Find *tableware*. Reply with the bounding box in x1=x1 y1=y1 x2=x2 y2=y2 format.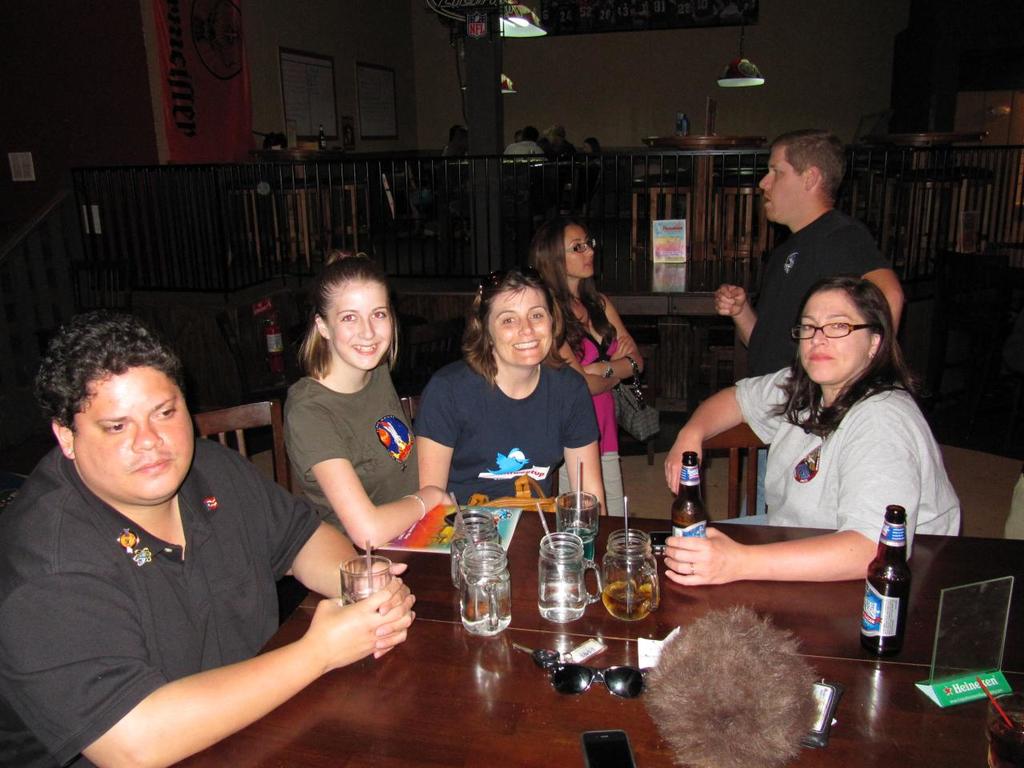
x1=463 y1=539 x2=509 y2=634.
